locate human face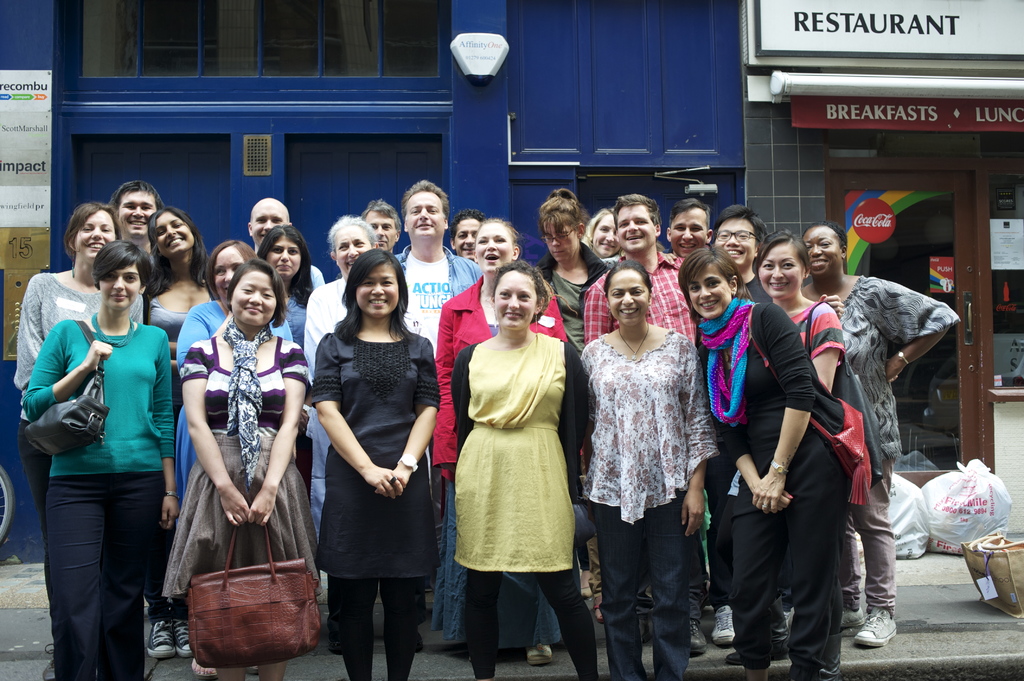
l=474, t=223, r=516, b=279
